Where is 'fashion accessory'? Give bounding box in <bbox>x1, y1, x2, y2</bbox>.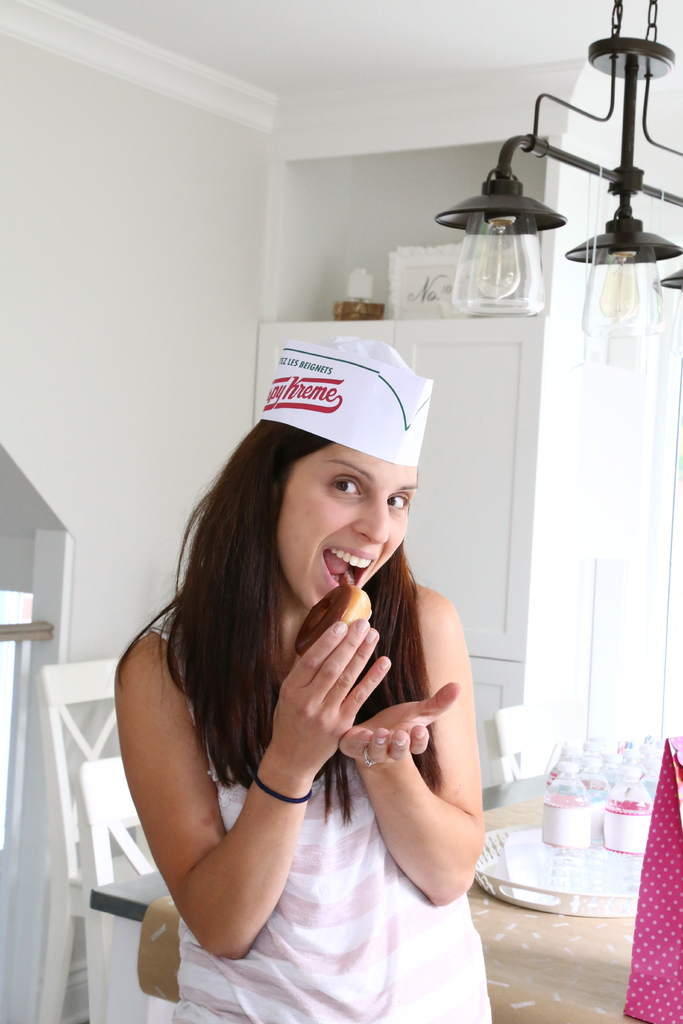
<bbox>258, 333, 434, 469</bbox>.
